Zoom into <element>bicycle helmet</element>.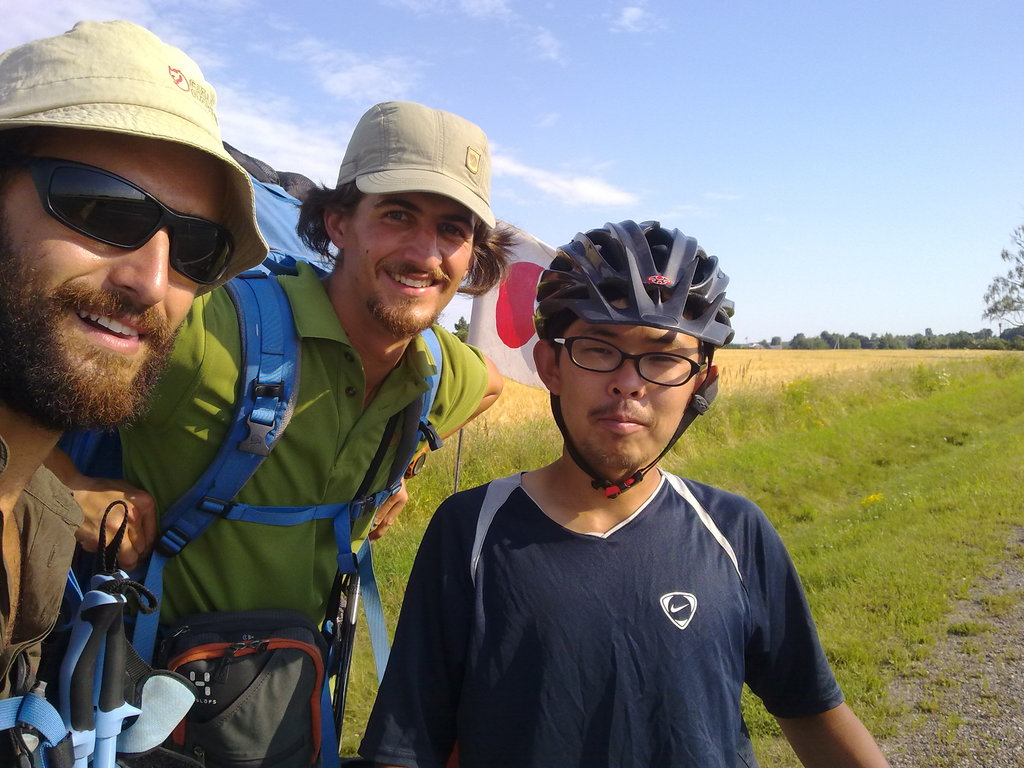
Zoom target: bbox=(527, 216, 733, 352).
